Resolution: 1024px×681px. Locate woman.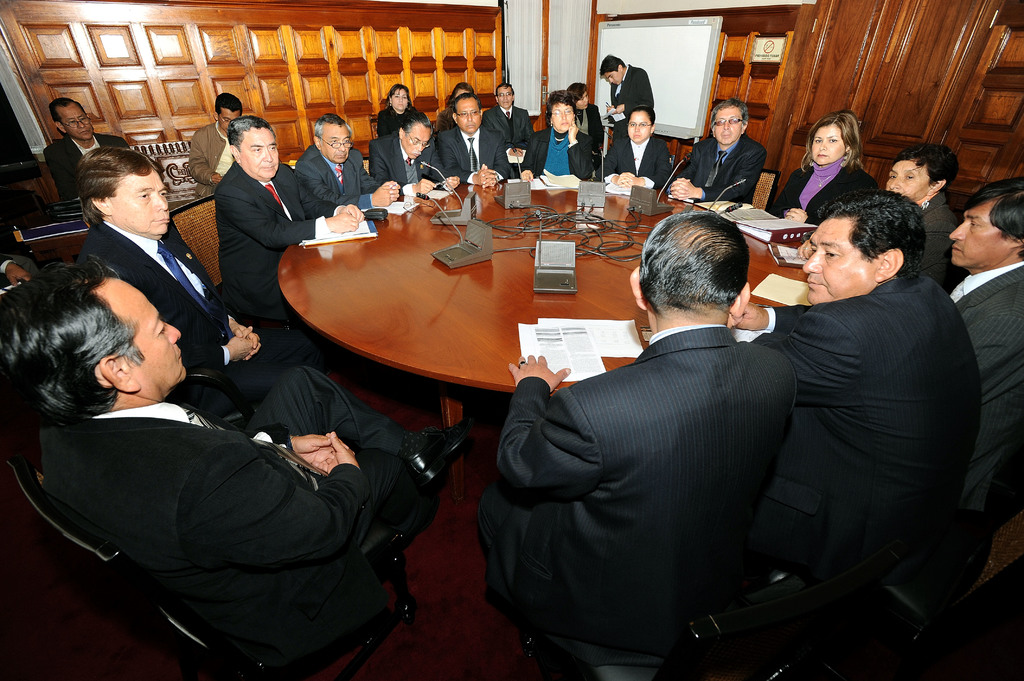
(600,107,670,187).
